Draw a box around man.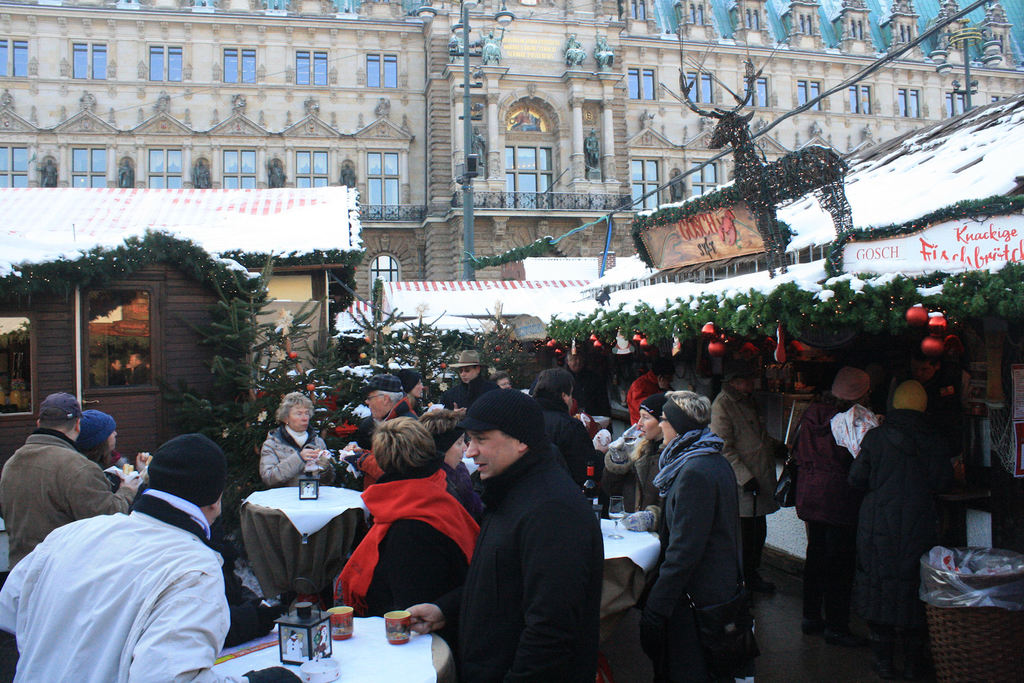
l=710, t=352, r=781, b=592.
